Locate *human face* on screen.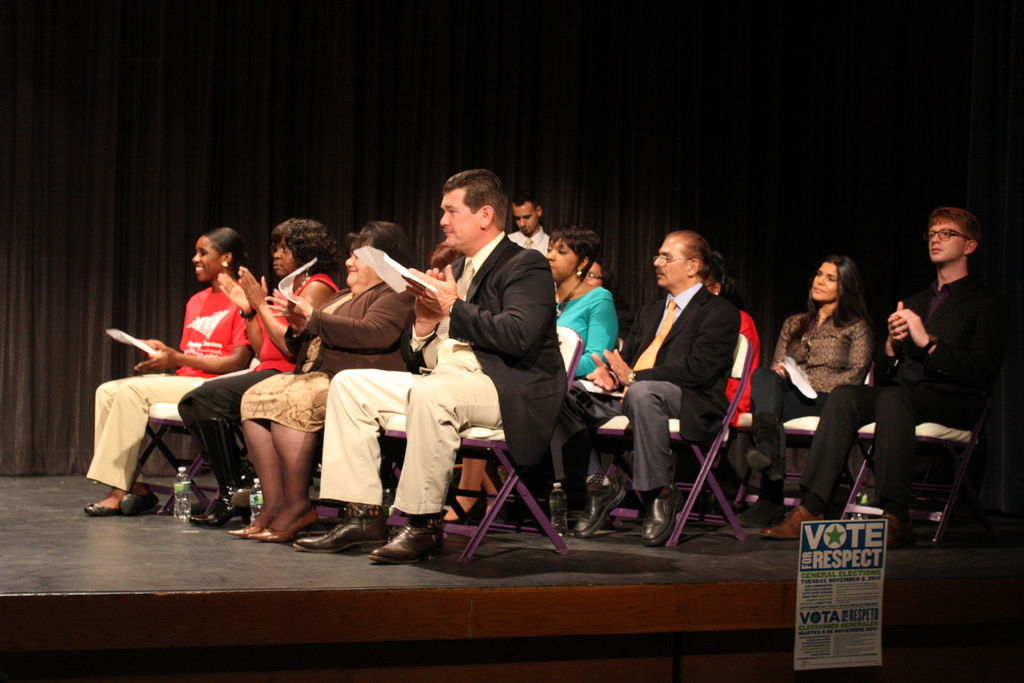
On screen at l=511, t=199, r=543, b=234.
